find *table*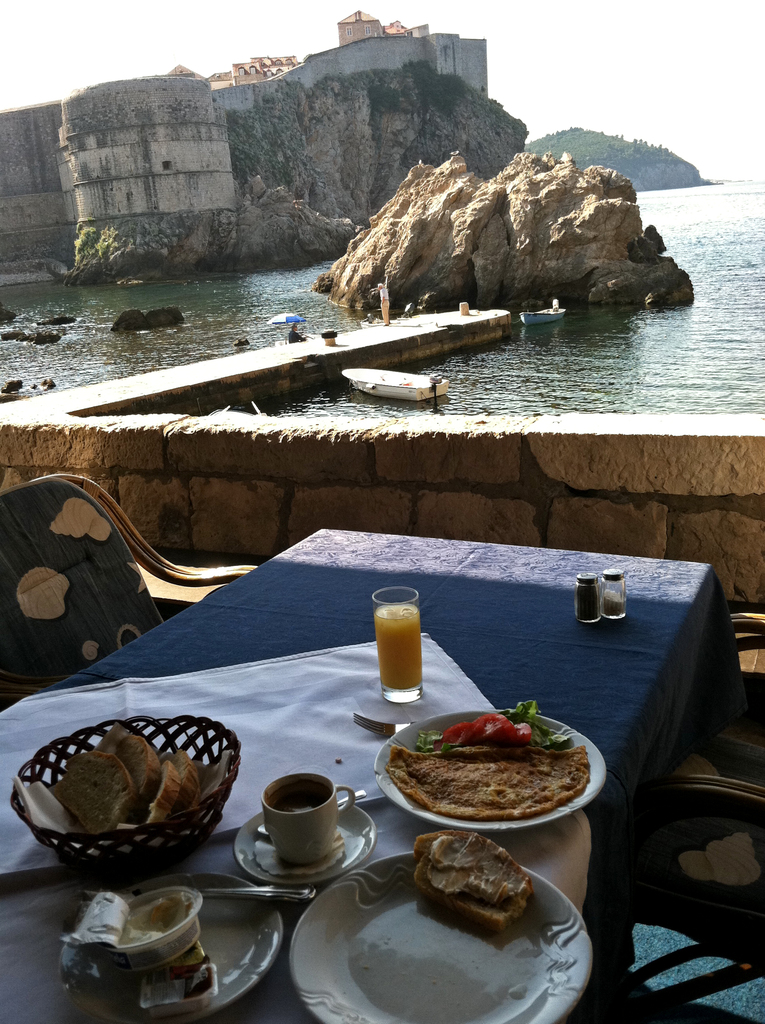
{"x1": 0, "y1": 465, "x2": 763, "y2": 1023}
